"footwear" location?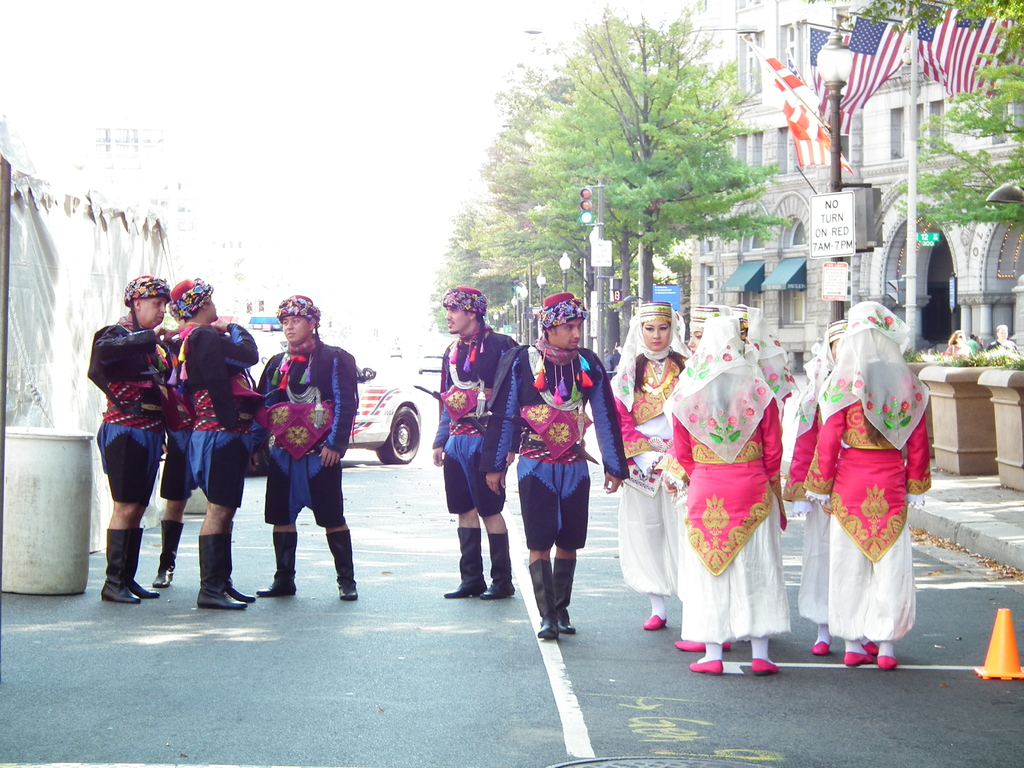
bbox=[641, 611, 668, 632]
